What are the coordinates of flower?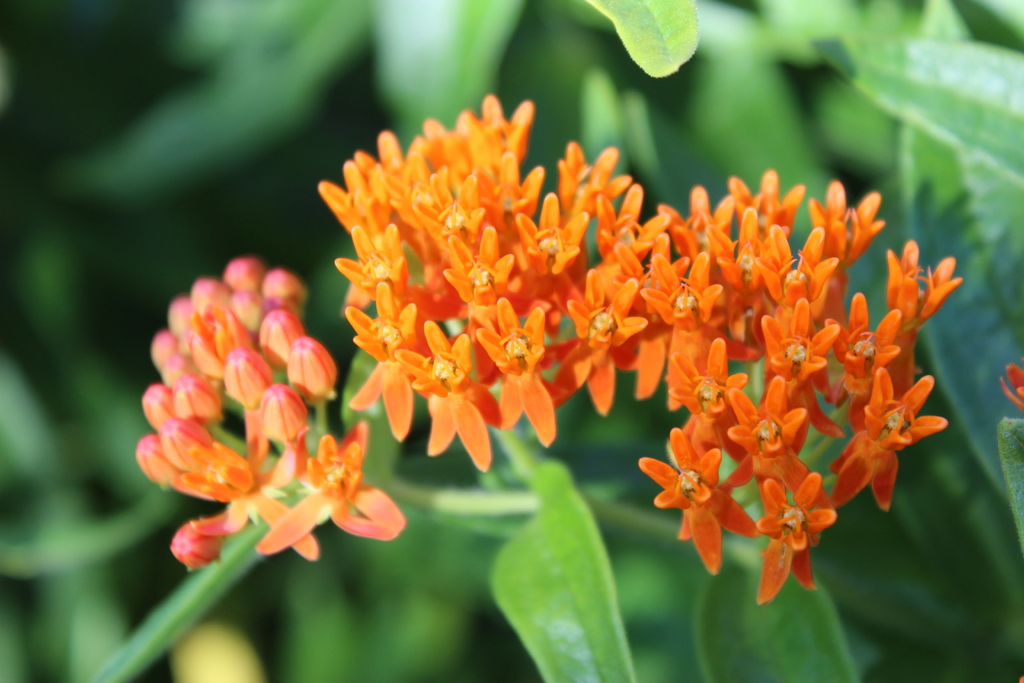
<box>95,68,936,608</box>.
